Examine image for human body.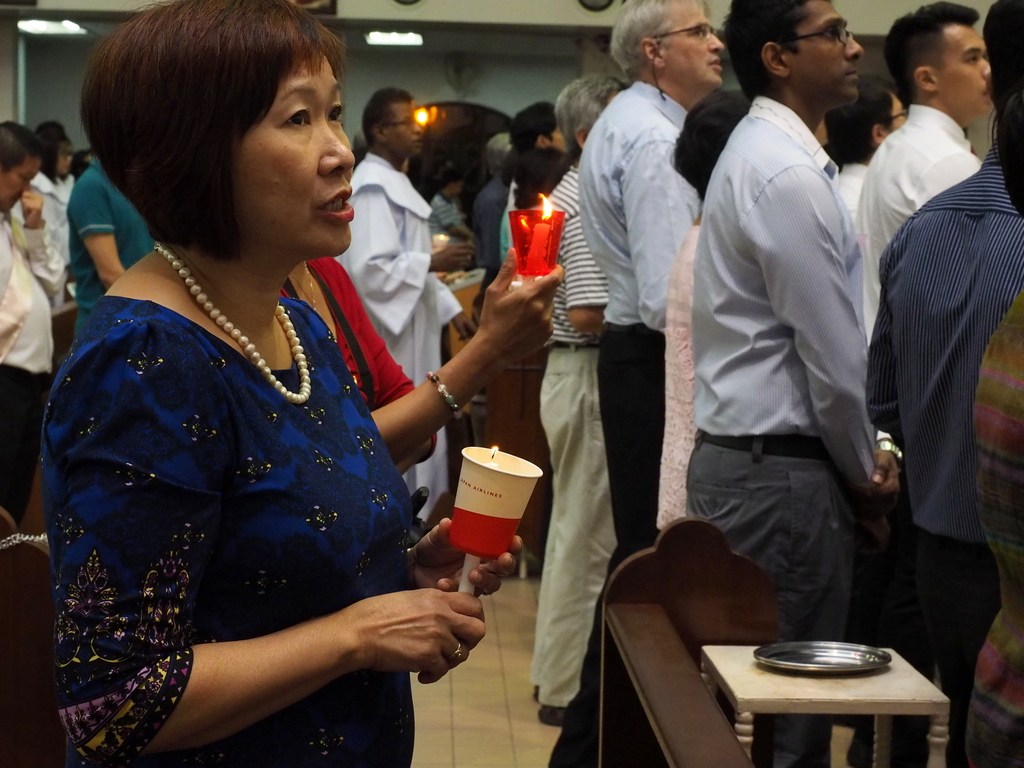
Examination result: BBox(76, 151, 159, 340).
